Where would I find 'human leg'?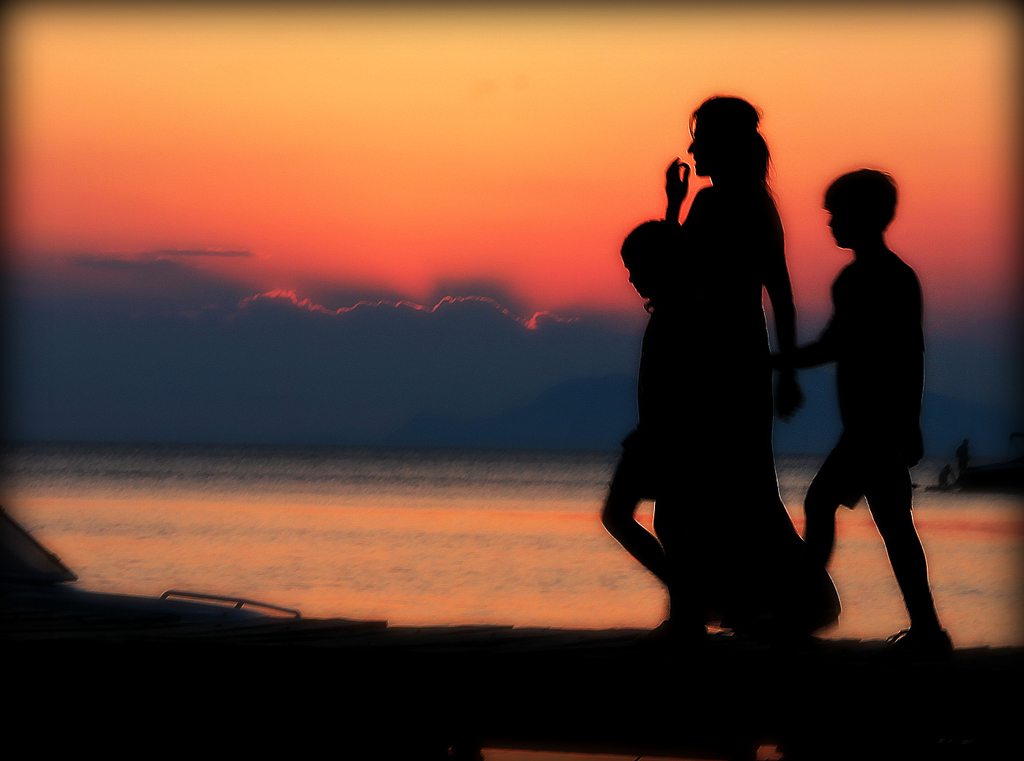
At [x1=592, y1=480, x2=708, y2=633].
